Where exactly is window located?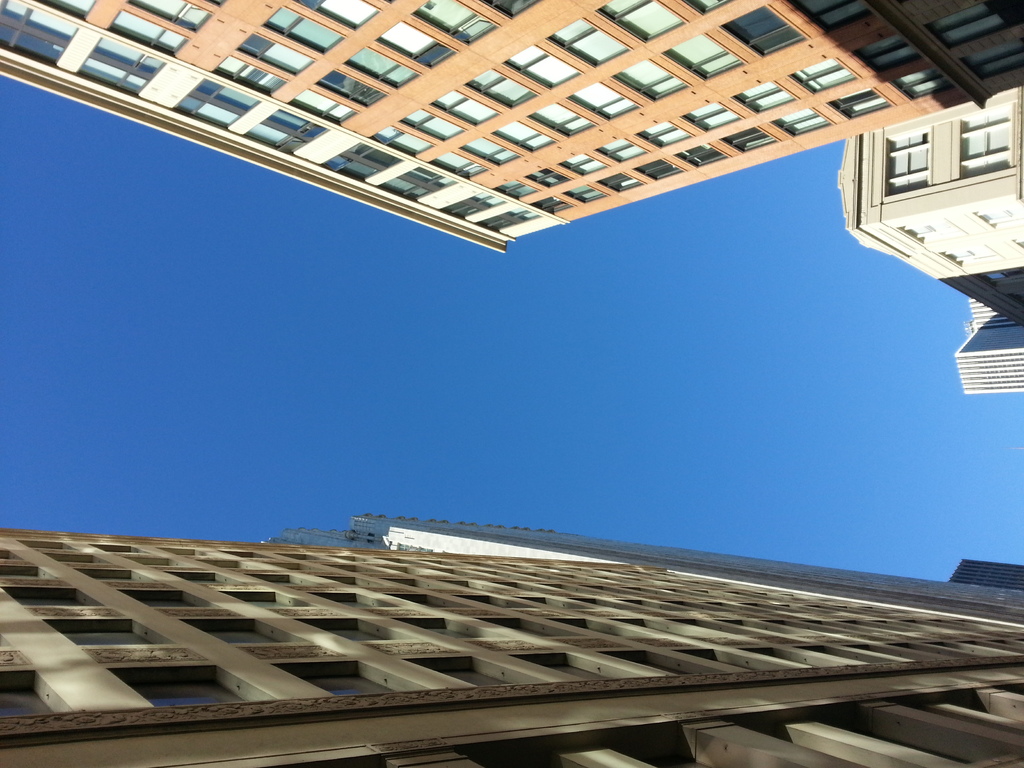
Its bounding box is {"x1": 555, "y1": 16, "x2": 628, "y2": 83}.
